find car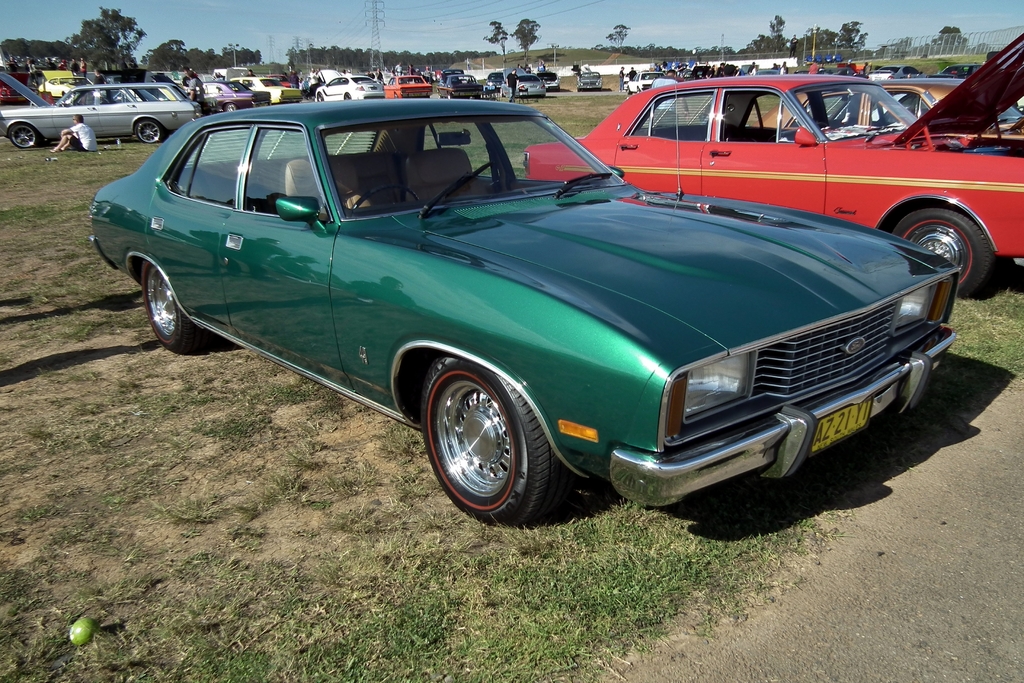
<box>502,67,543,100</box>
